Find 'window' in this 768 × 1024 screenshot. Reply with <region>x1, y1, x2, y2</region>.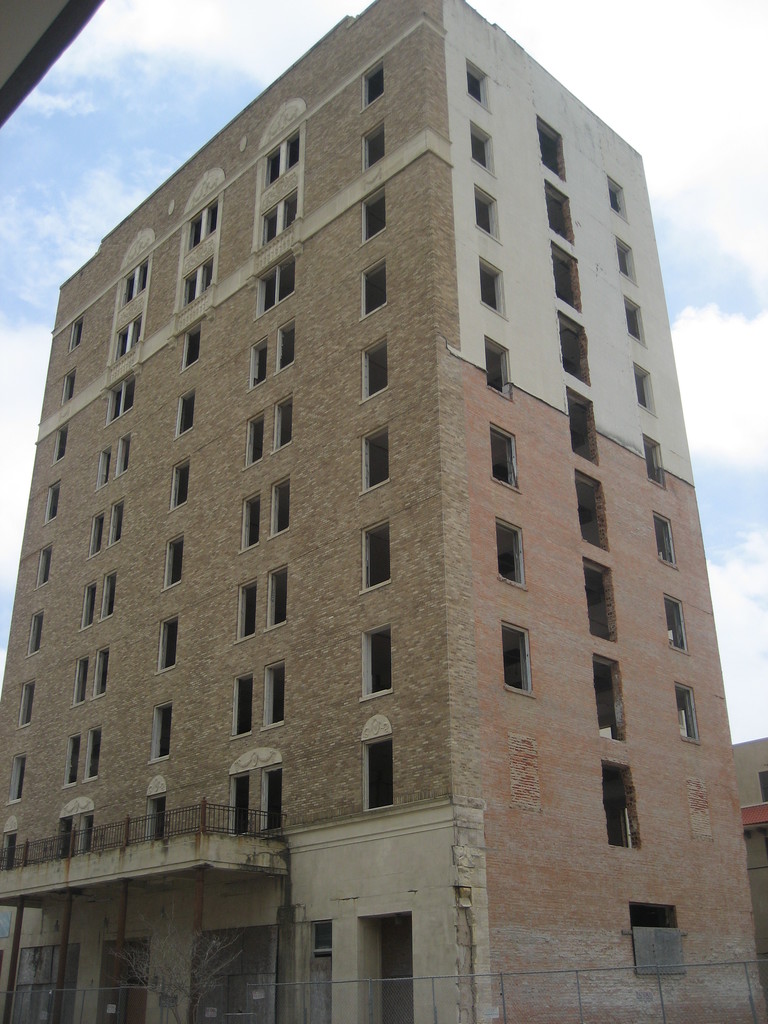
<region>211, 764, 278, 851</region>.
